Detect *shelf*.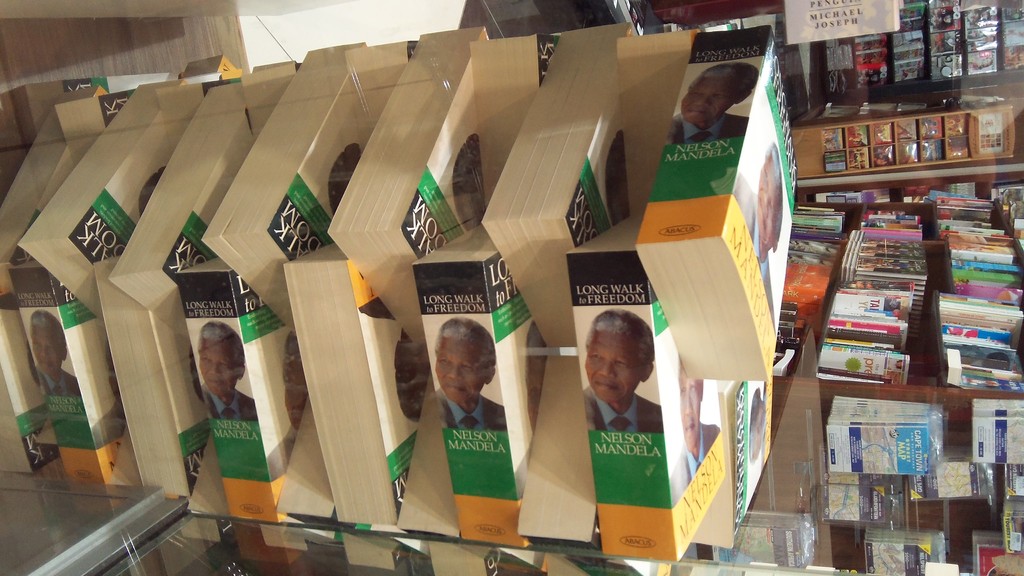
Detected at 812:360:1023:394.
